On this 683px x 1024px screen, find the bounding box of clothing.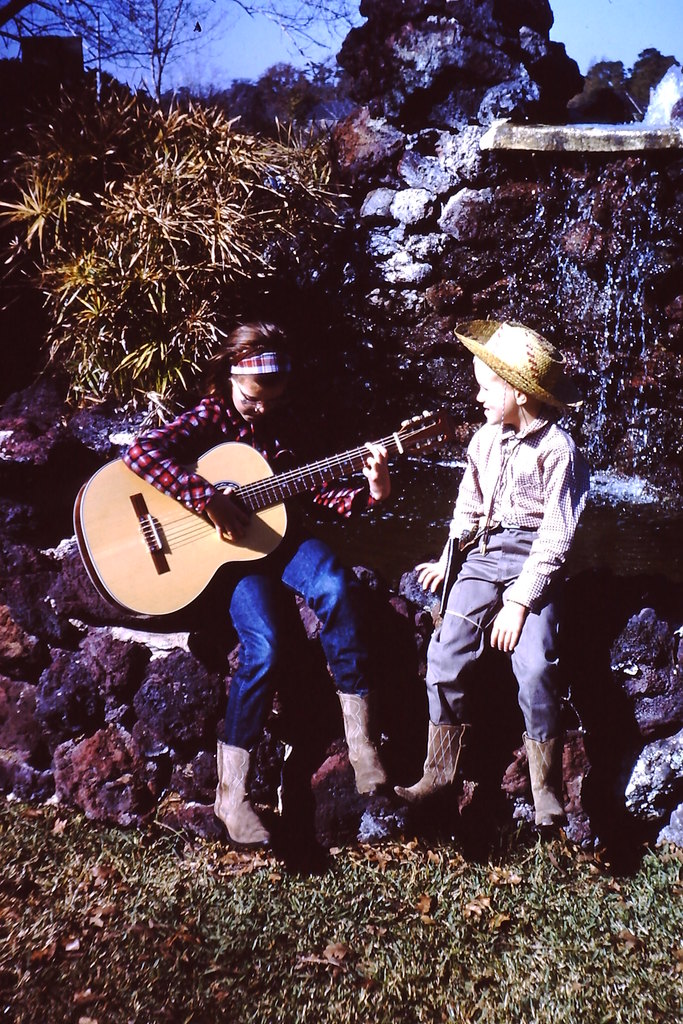
Bounding box: crop(432, 367, 586, 776).
